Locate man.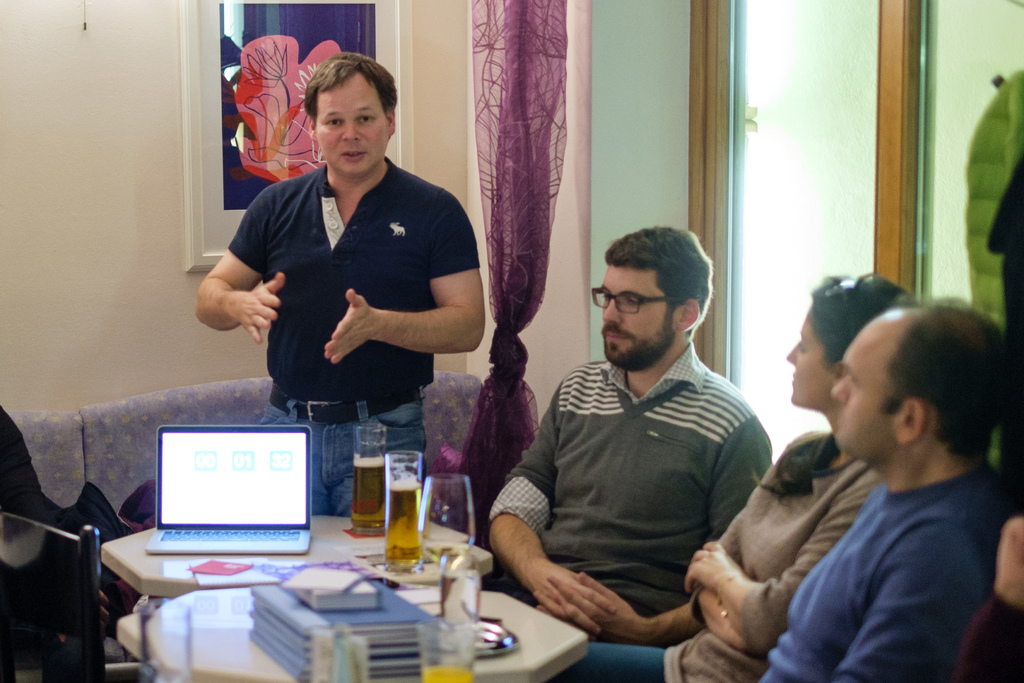
Bounding box: rect(488, 221, 806, 654).
